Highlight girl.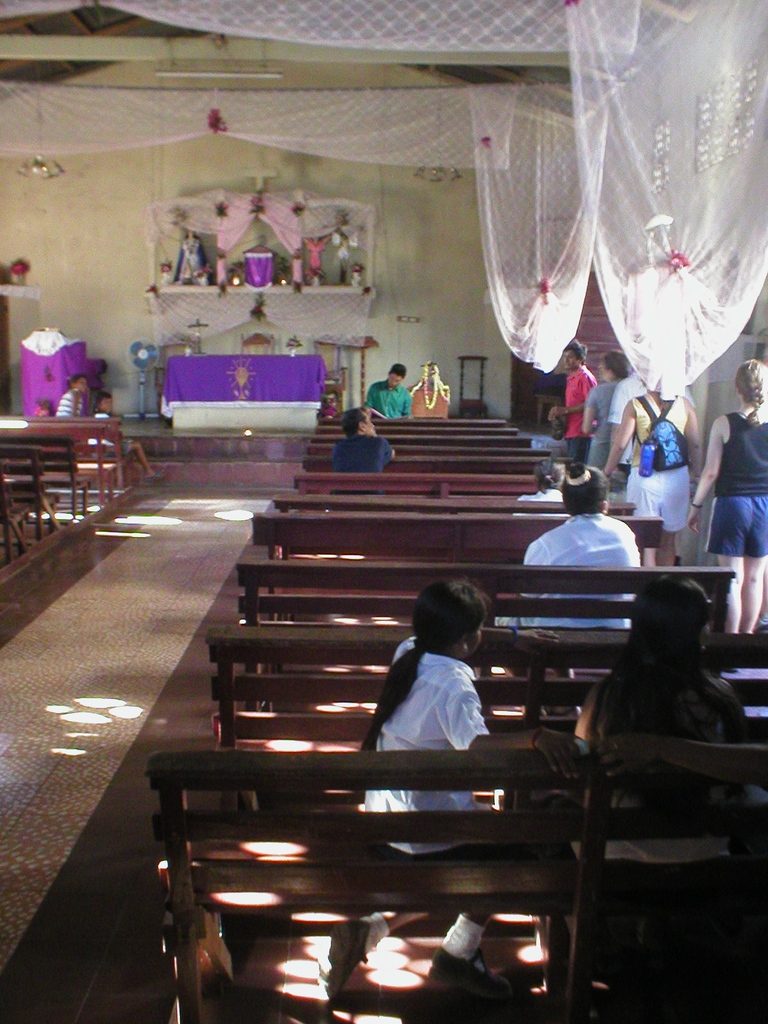
Highlighted region: box(358, 577, 578, 1016).
